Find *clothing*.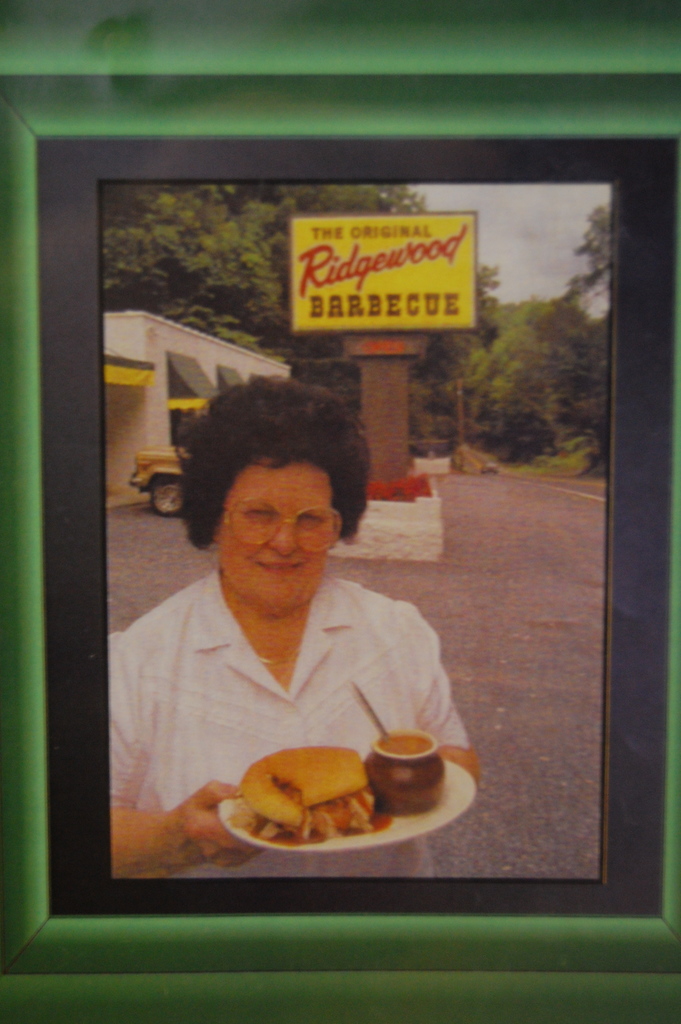
(108,540,477,842).
